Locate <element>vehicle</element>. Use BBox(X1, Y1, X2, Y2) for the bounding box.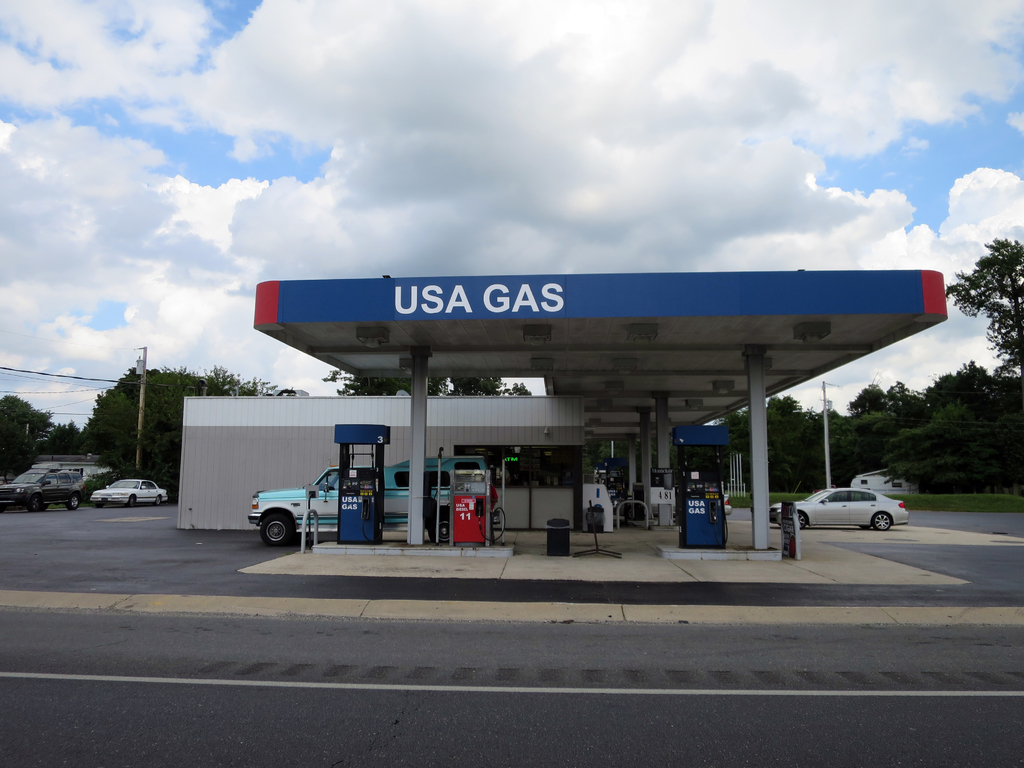
BBox(231, 460, 492, 561).
